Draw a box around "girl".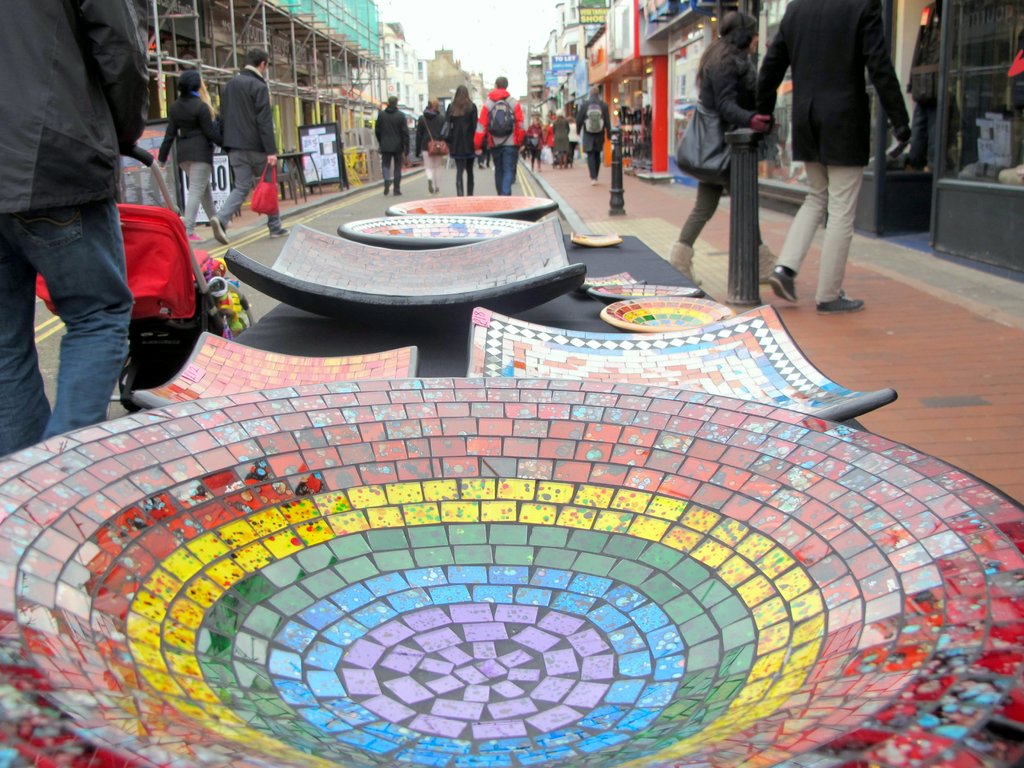
[442, 84, 479, 197].
